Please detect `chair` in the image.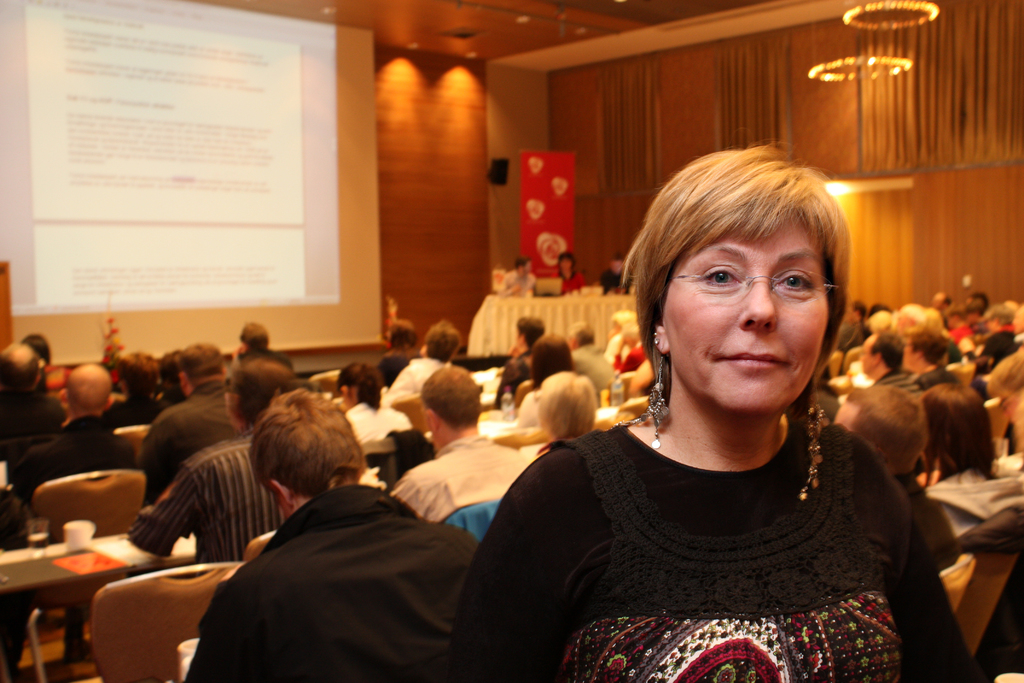
25,467,148,682.
